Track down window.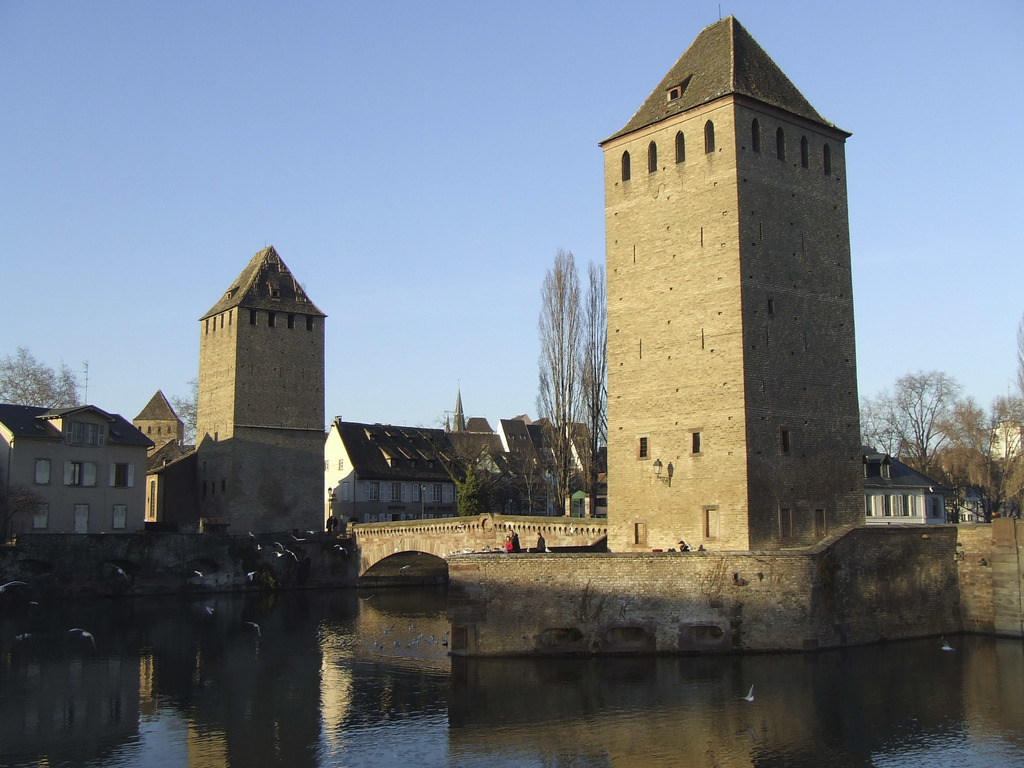
Tracked to [x1=221, y1=317, x2=222, y2=330].
